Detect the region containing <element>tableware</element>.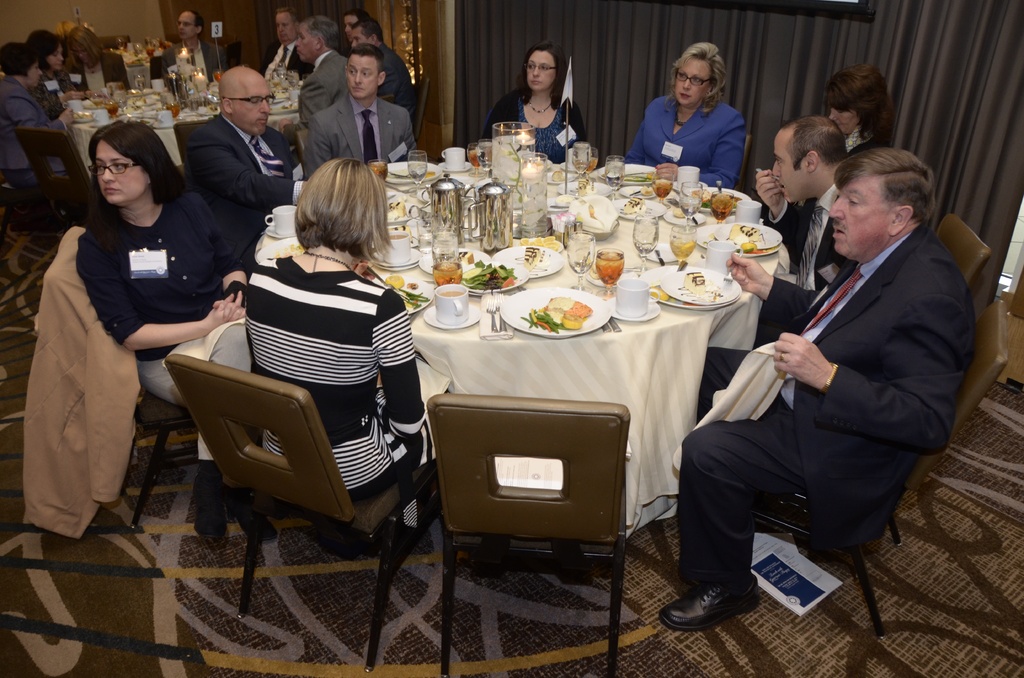
box=[570, 140, 590, 185].
